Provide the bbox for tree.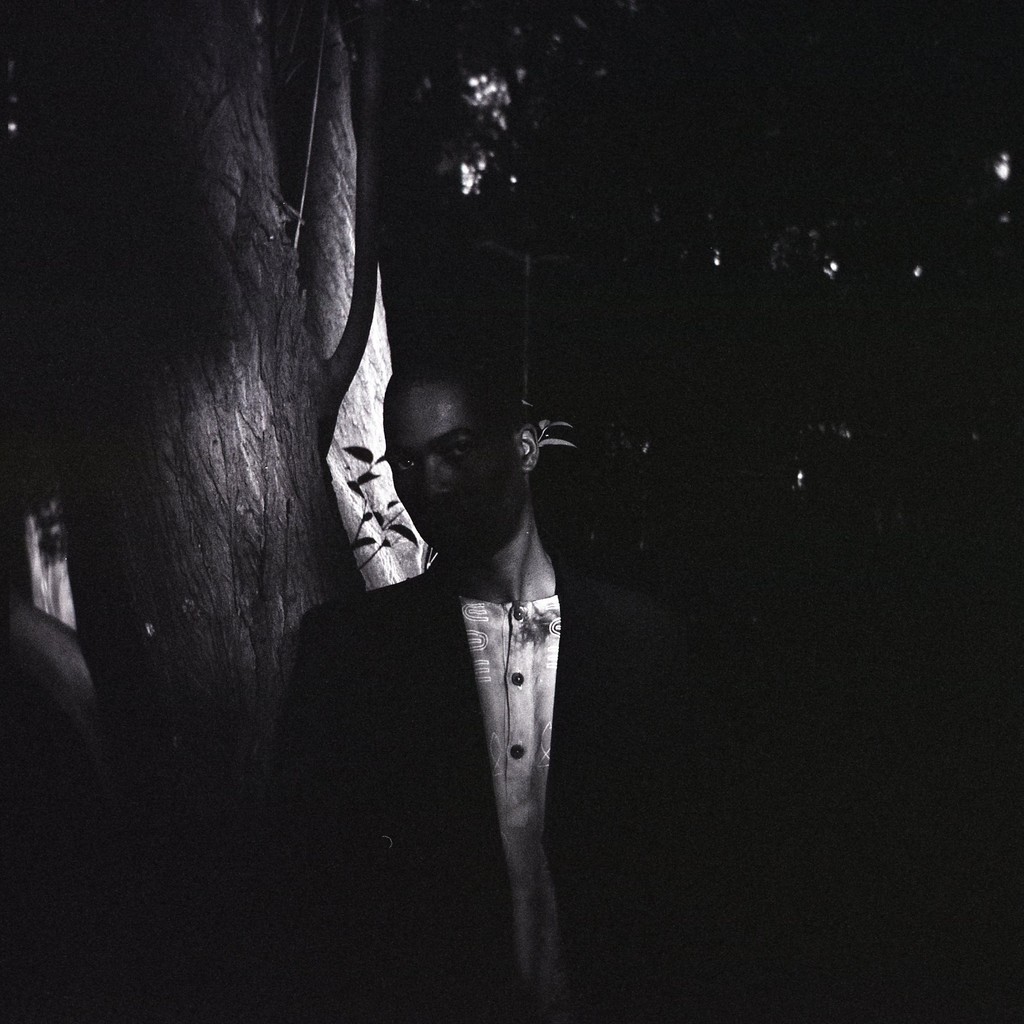
rect(0, 0, 371, 1023).
